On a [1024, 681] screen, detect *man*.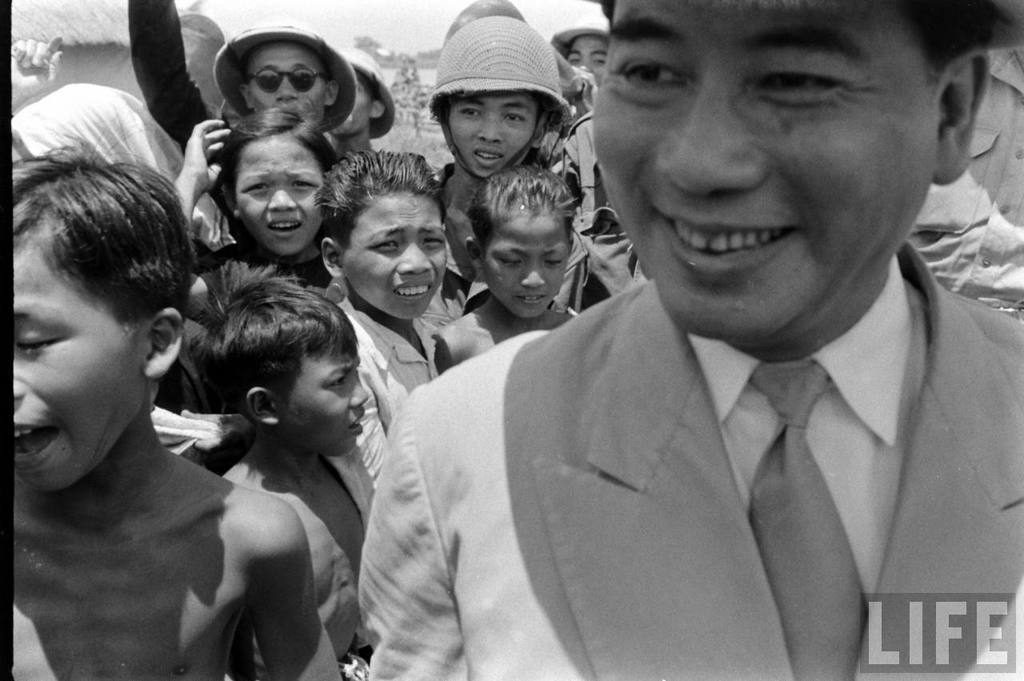
crop(330, 43, 397, 157).
